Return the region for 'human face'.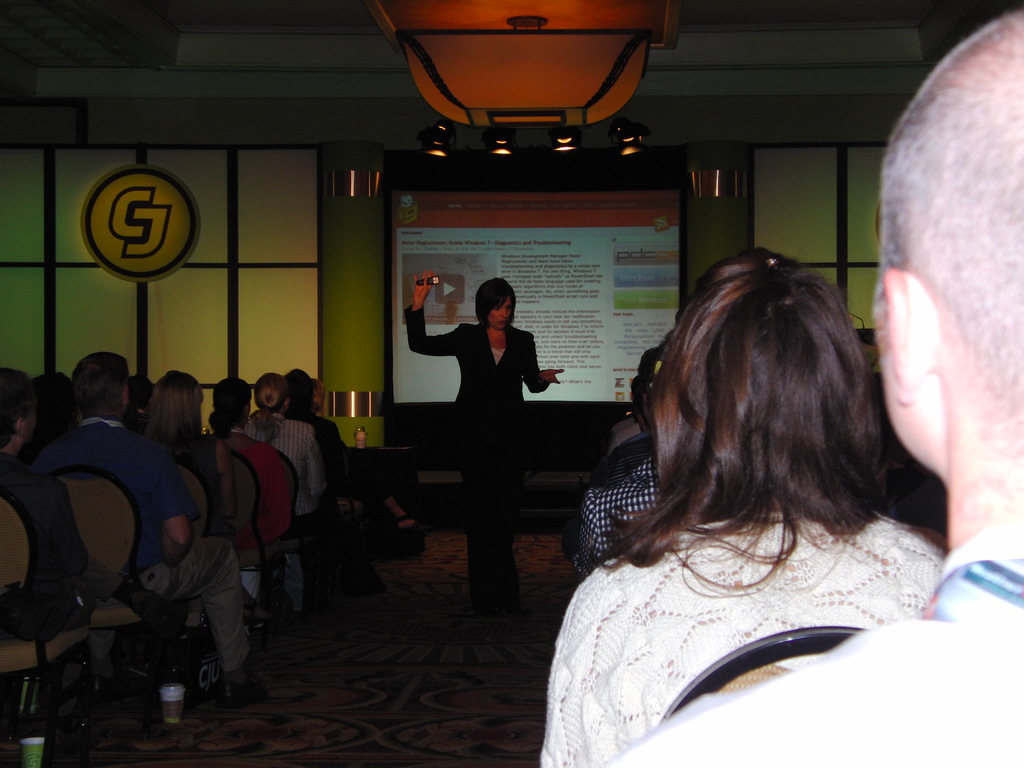
[489,300,509,328].
